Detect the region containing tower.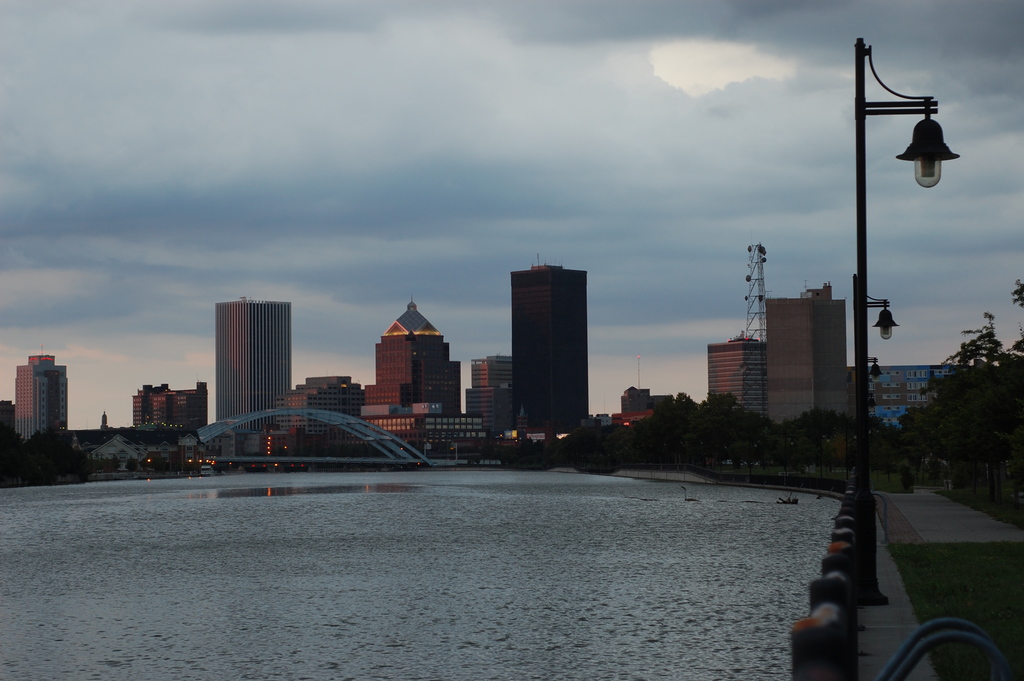
{"x1": 464, "y1": 354, "x2": 516, "y2": 441}.
